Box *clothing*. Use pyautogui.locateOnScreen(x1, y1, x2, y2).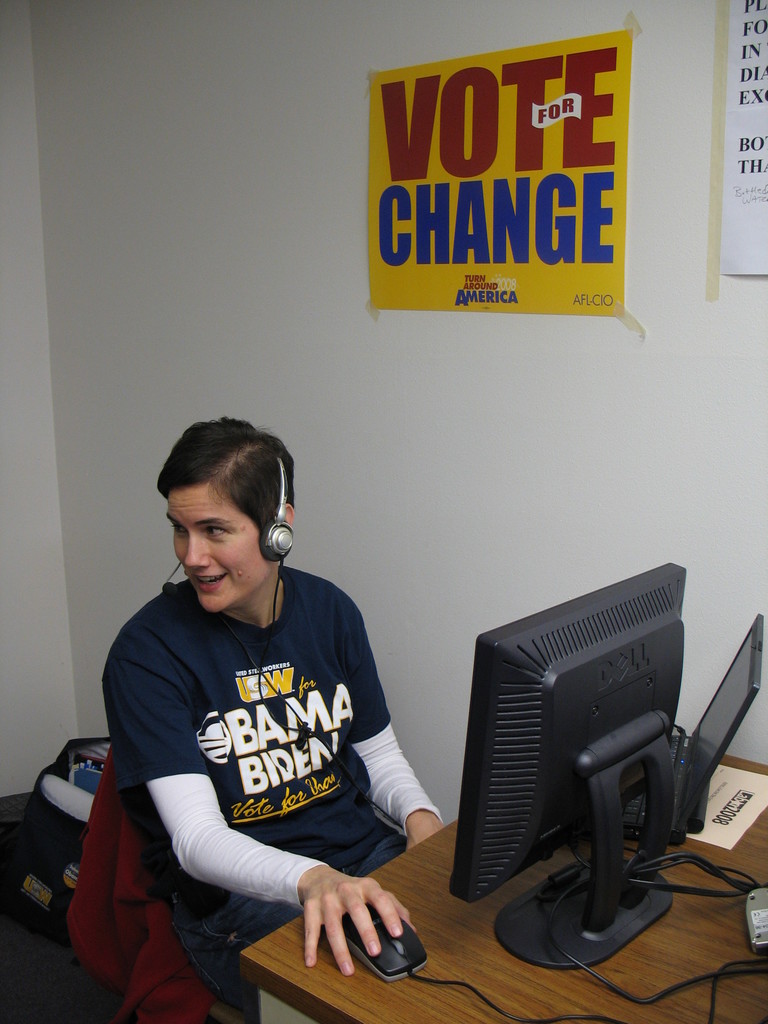
pyautogui.locateOnScreen(107, 532, 436, 968).
